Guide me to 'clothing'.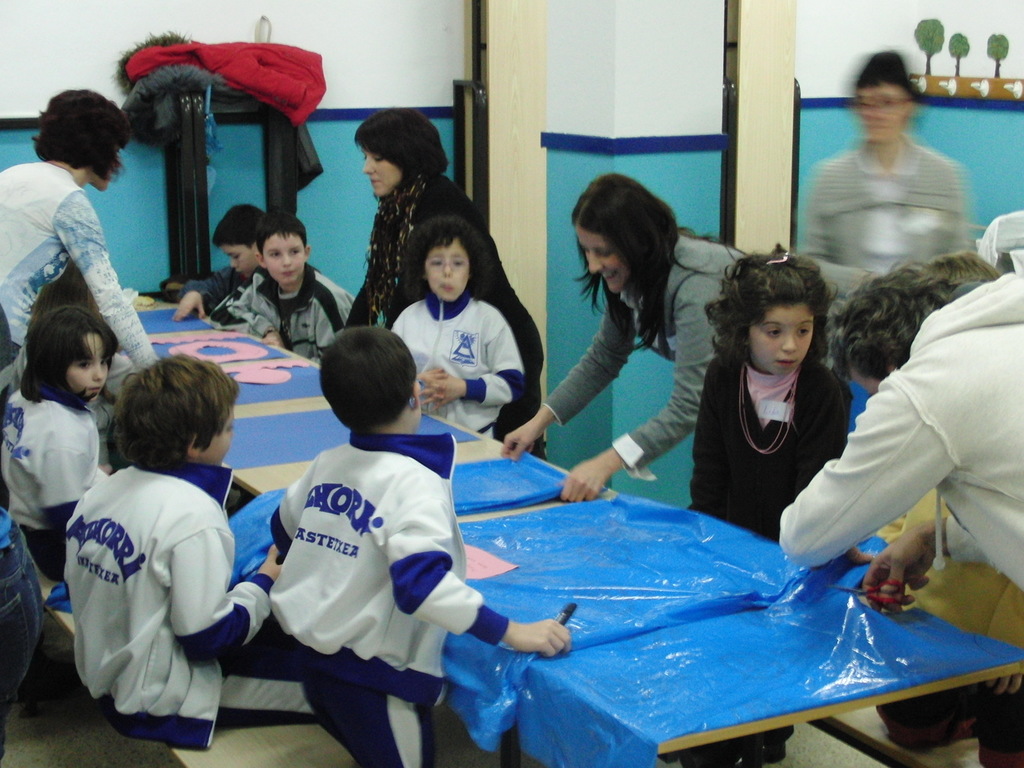
Guidance: [231,257,353,358].
